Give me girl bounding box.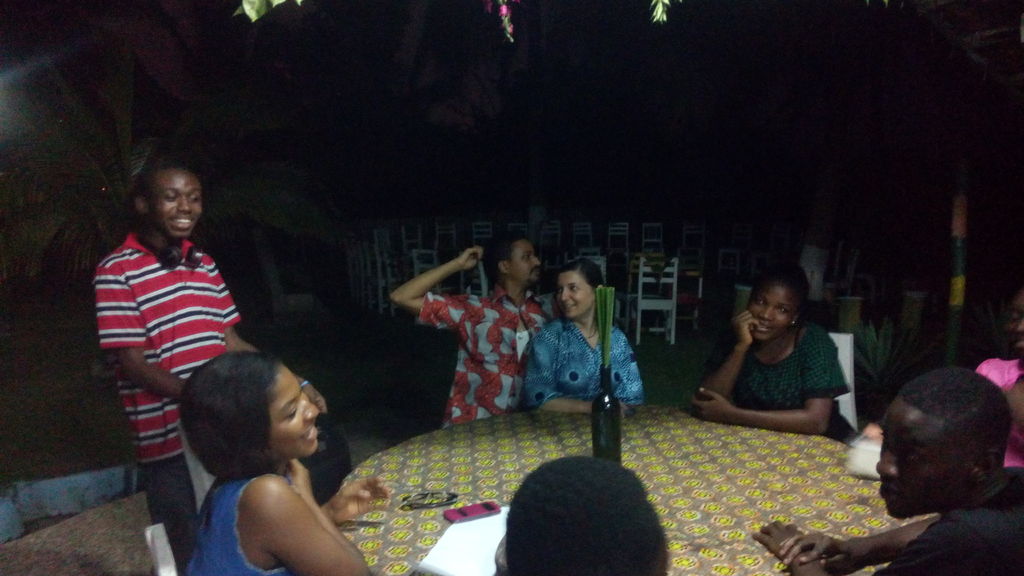
pyautogui.locateOnScreen(514, 250, 645, 412).
